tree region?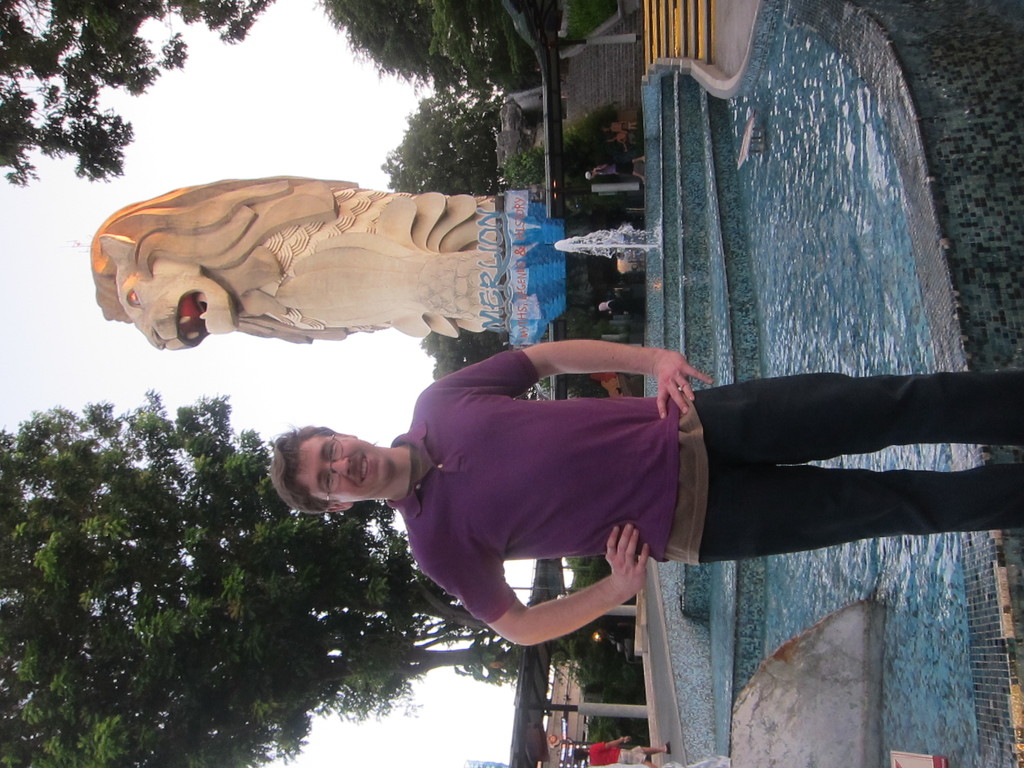
region(324, 0, 520, 91)
